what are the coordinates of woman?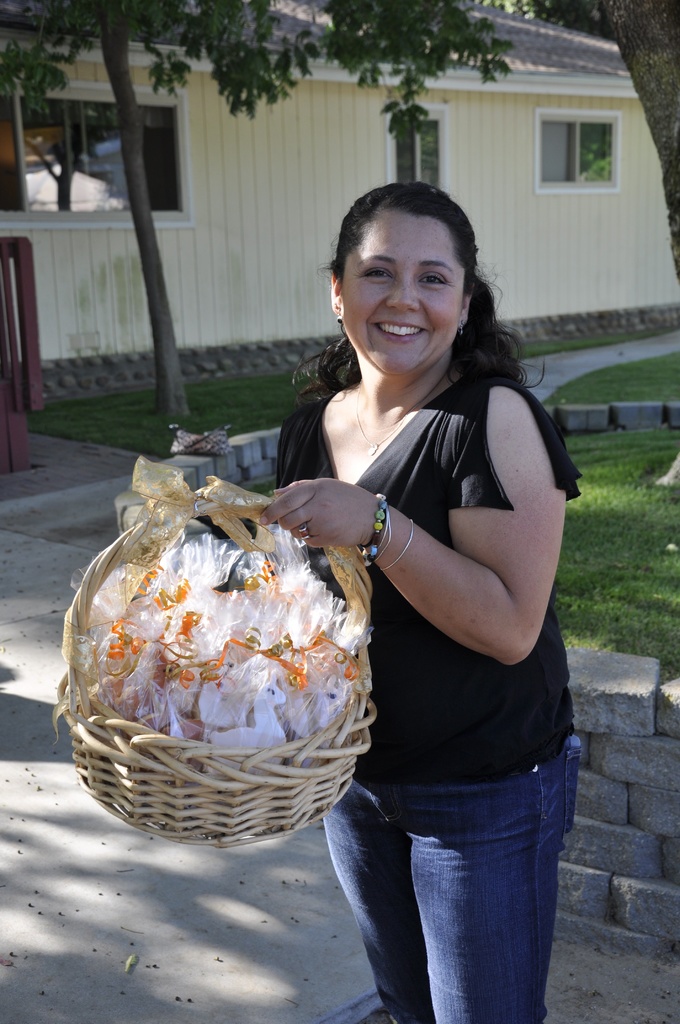
271 162 593 1023.
